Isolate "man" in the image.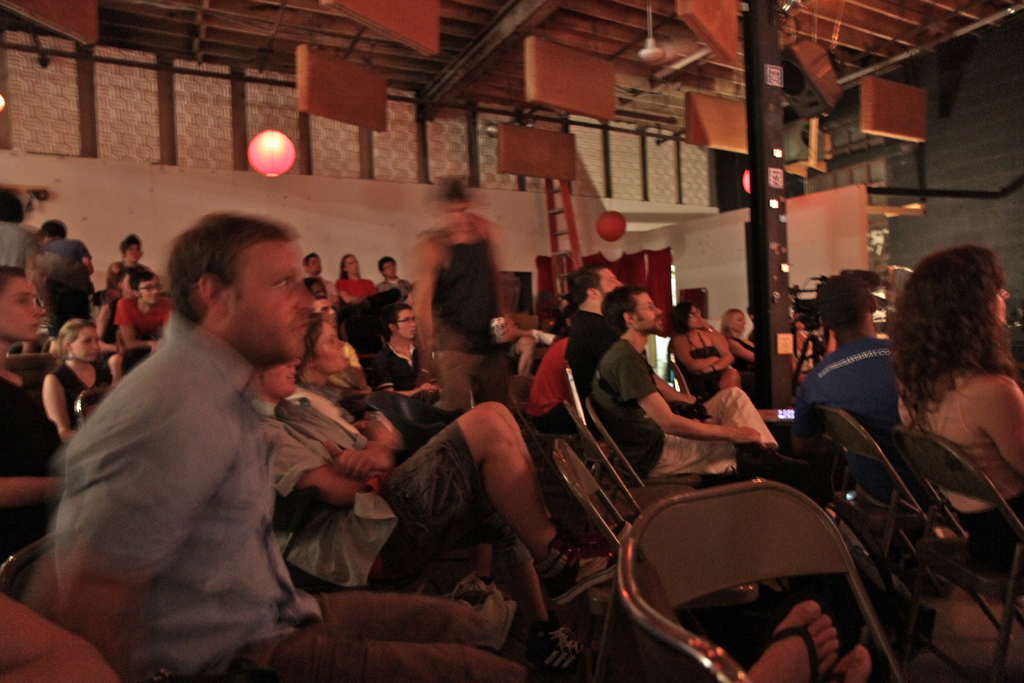
Isolated region: BBox(298, 252, 333, 289).
